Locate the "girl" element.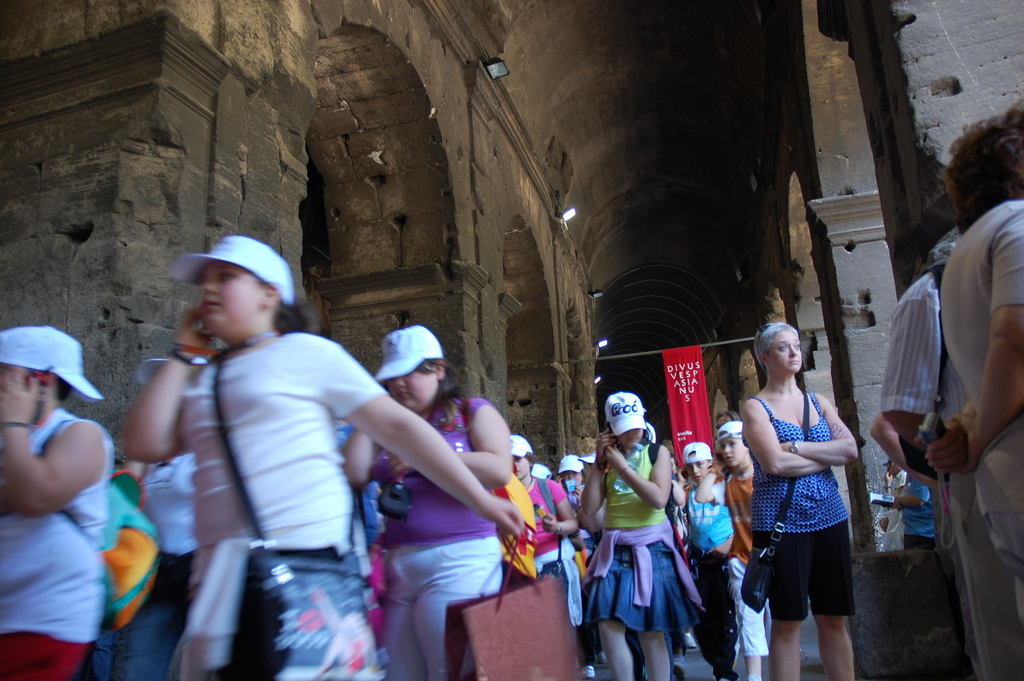
Element bbox: [342,322,516,680].
